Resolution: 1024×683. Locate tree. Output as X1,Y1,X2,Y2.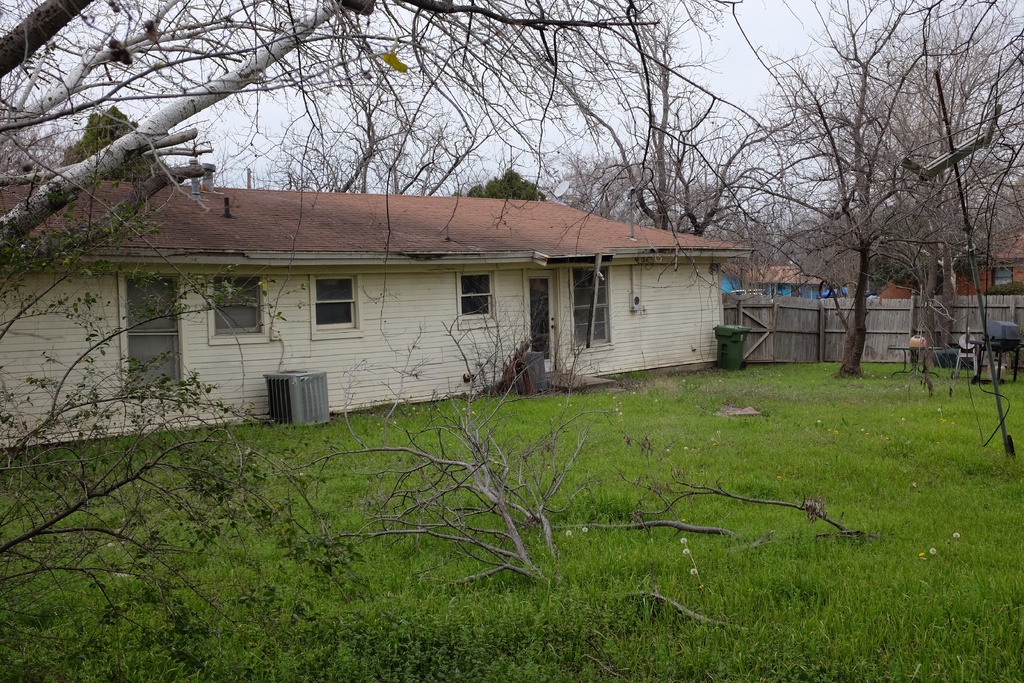
795,13,999,431.
